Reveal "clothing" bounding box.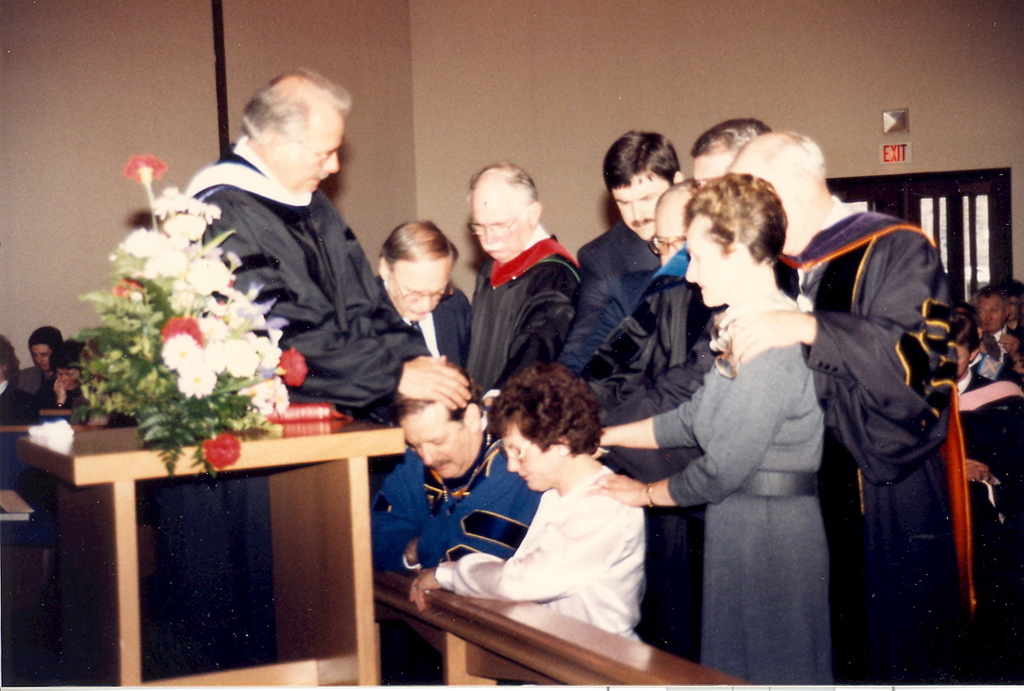
Revealed: select_region(565, 199, 963, 690).
